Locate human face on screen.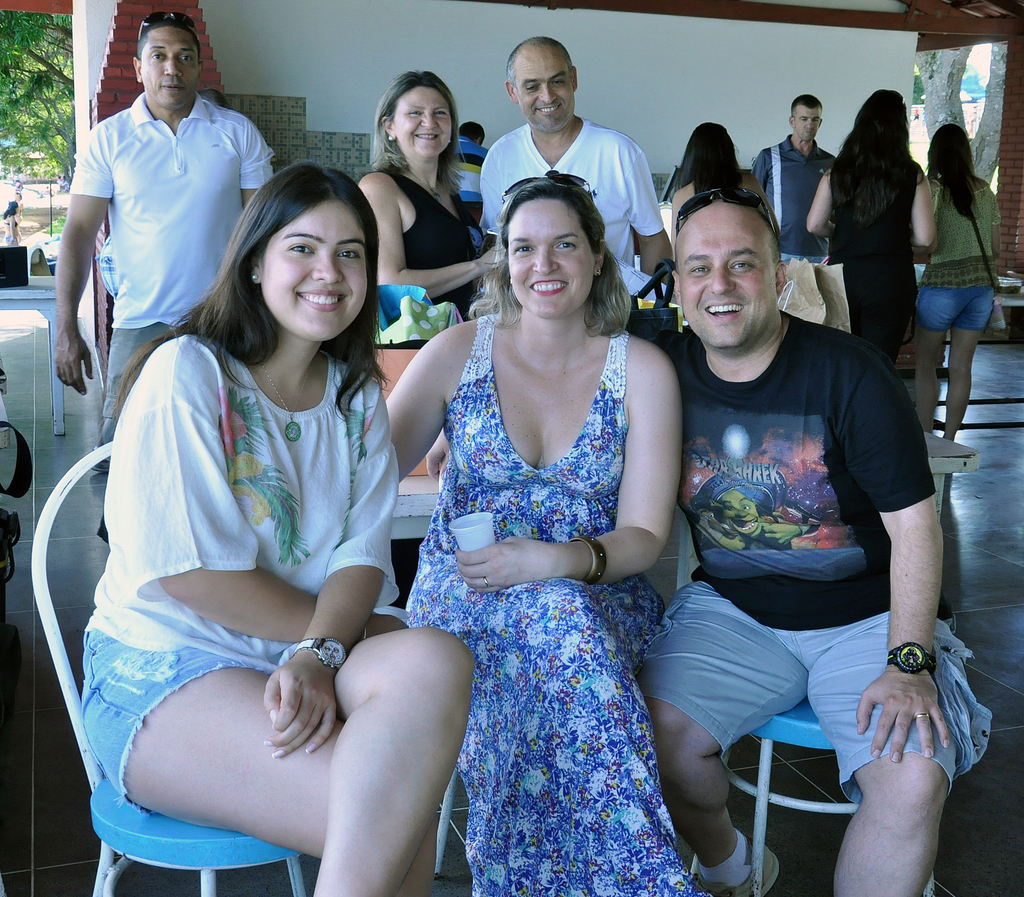
On screen at [left=262, top=201, right=369, bottom=342].
